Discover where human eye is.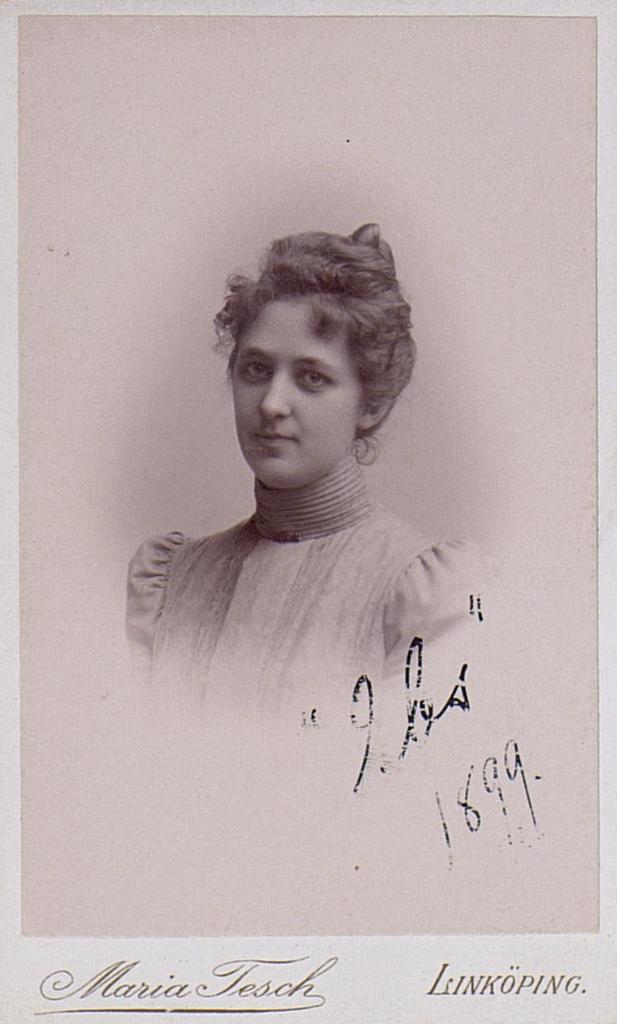
Discovered at [242,361,273,384].
